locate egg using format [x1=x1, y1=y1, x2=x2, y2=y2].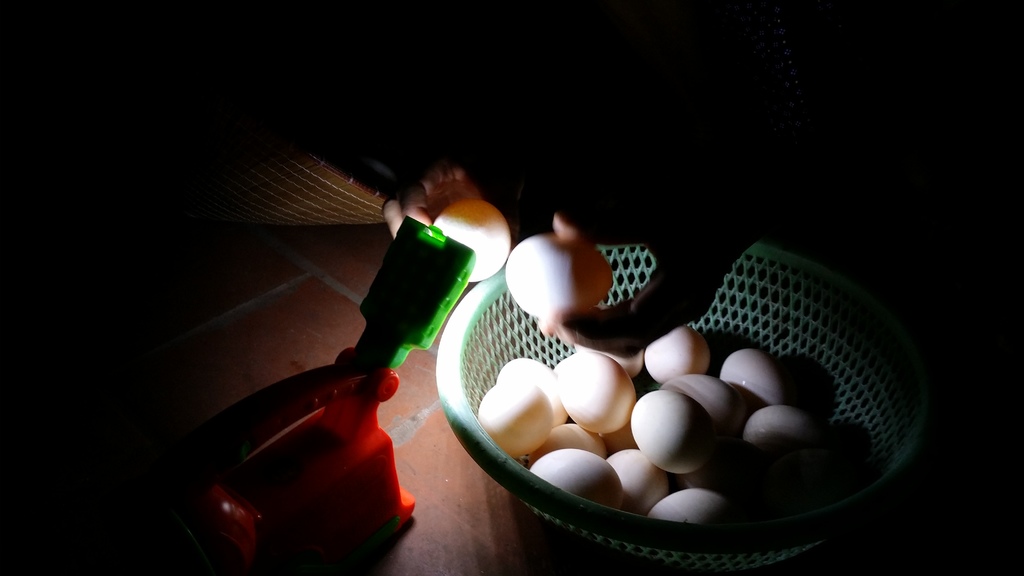
[x1=433, y1=195, x2=510, y2=282].
